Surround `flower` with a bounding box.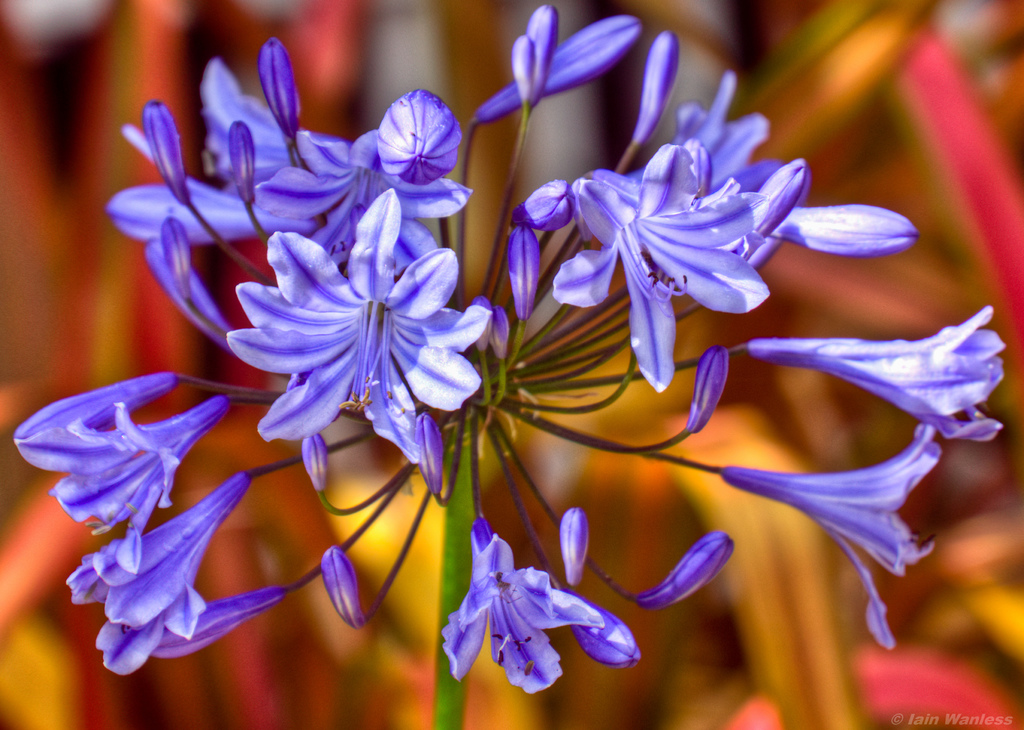
box(113, 126, 265, 247).
